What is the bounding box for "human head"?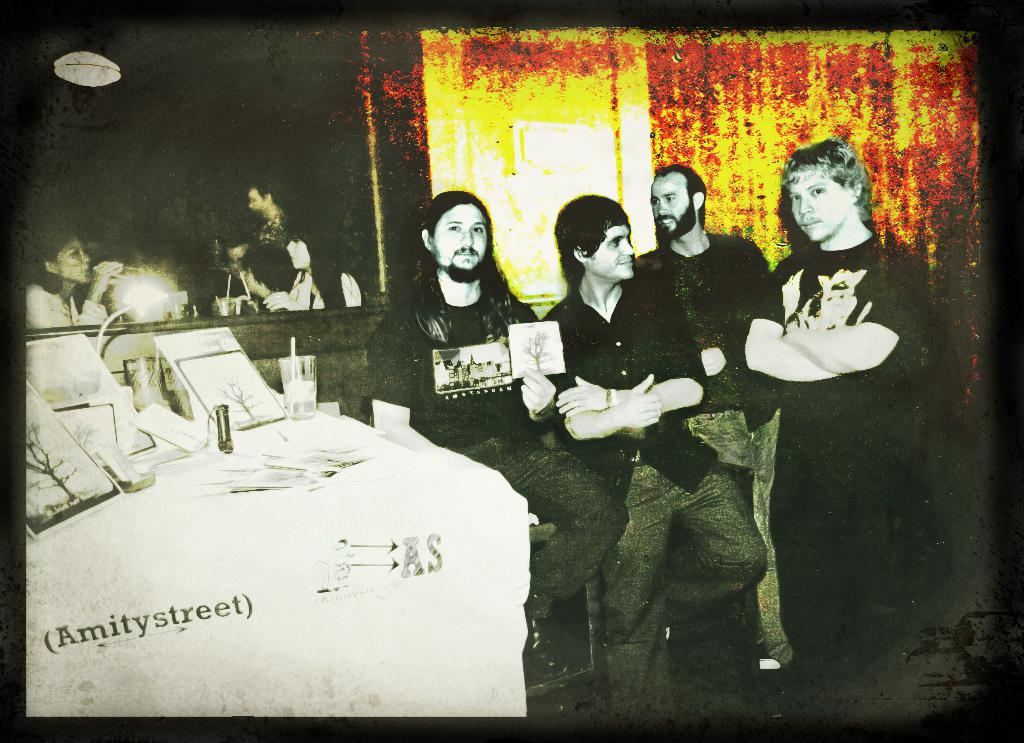
BBox(243, 245, 296, 294).
